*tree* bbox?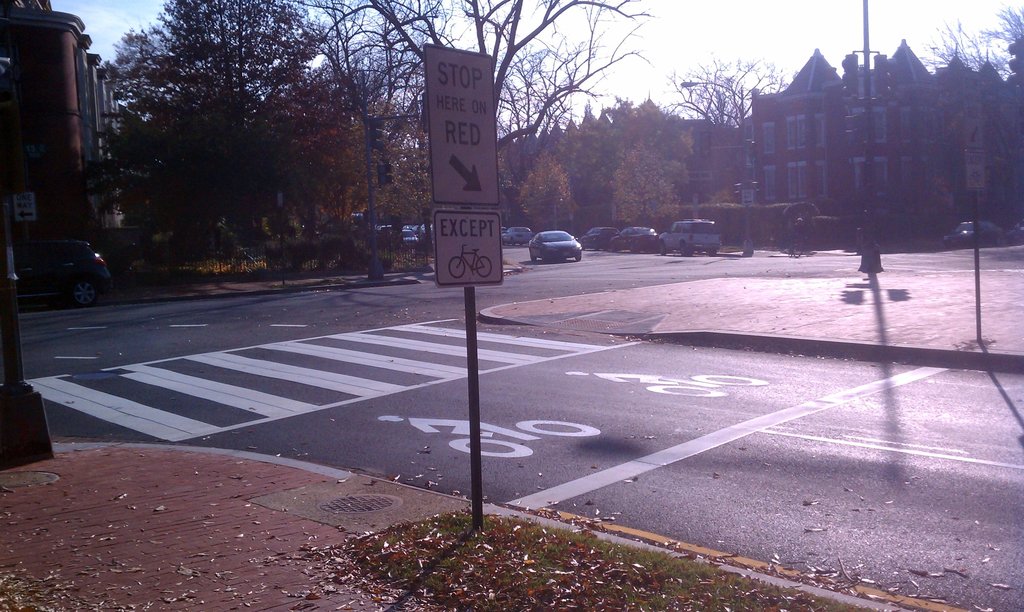
x1=520, y1=152, x2=570, y2=230
